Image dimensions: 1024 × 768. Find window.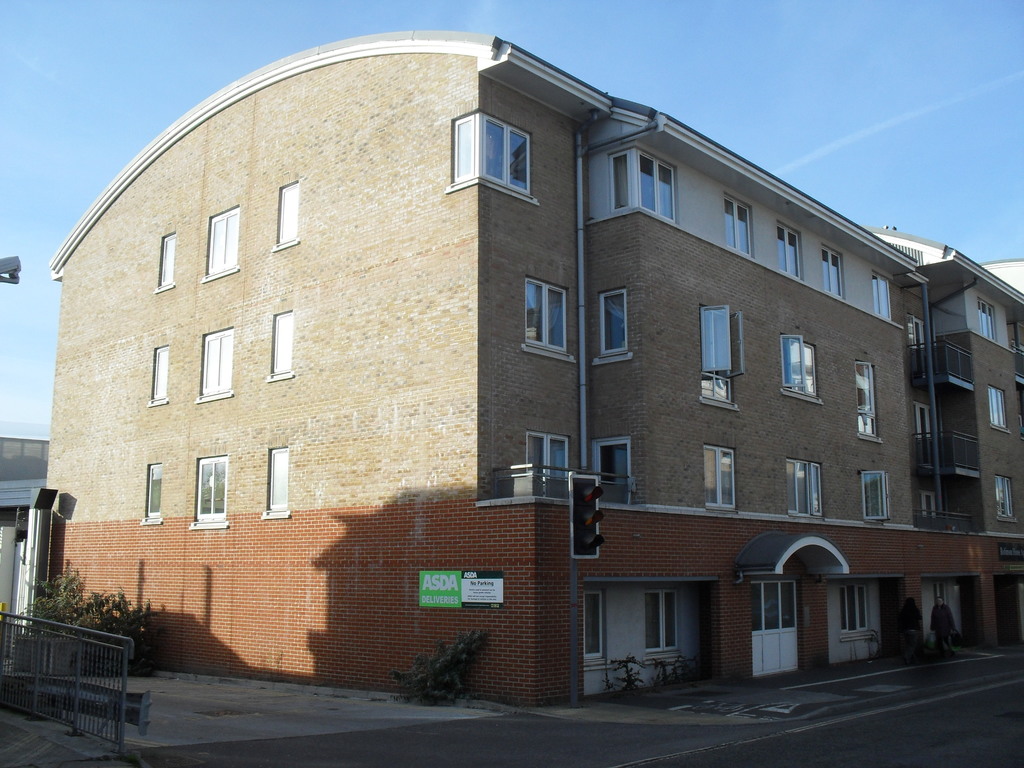
region(148, 463, 164, 520).
